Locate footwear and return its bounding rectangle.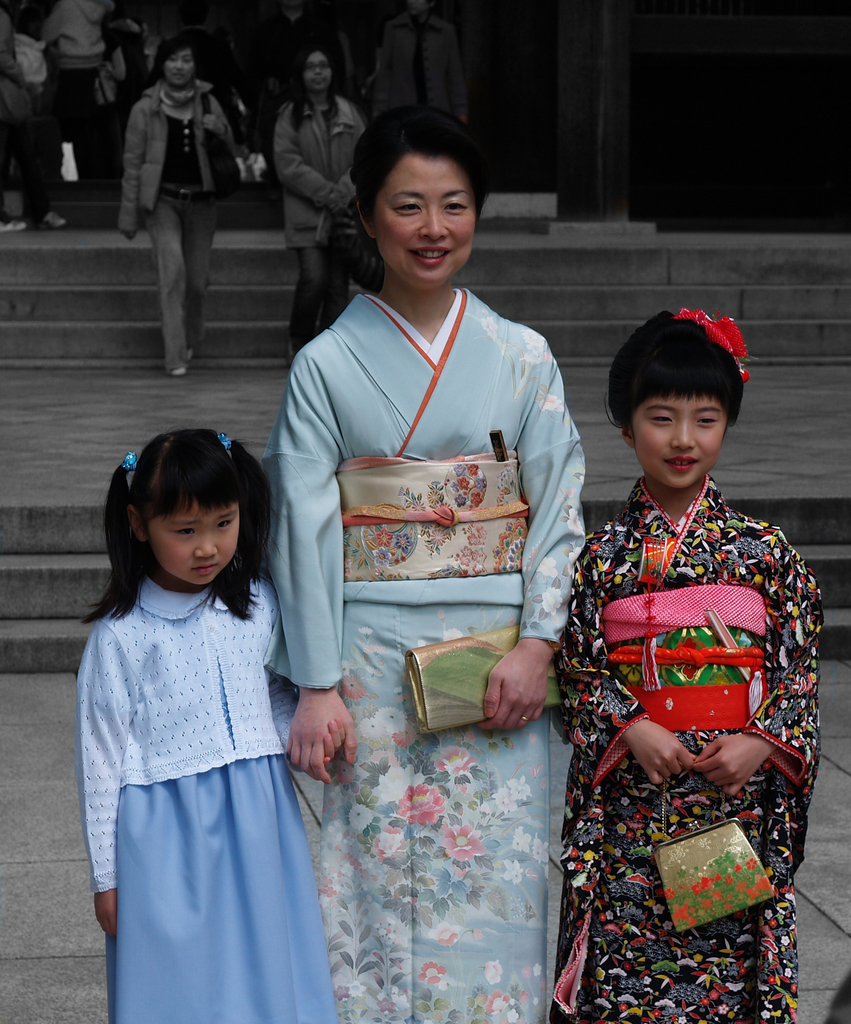
189 347 192 357.
